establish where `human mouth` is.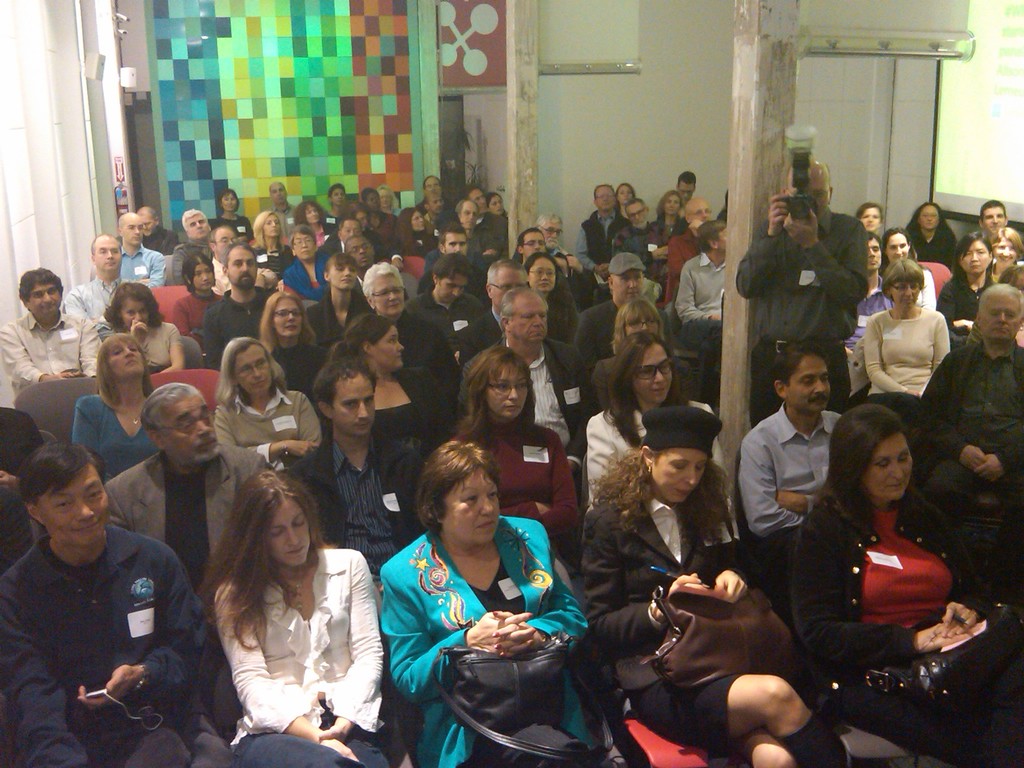
Established at crop(358, 257, 369, 263).
